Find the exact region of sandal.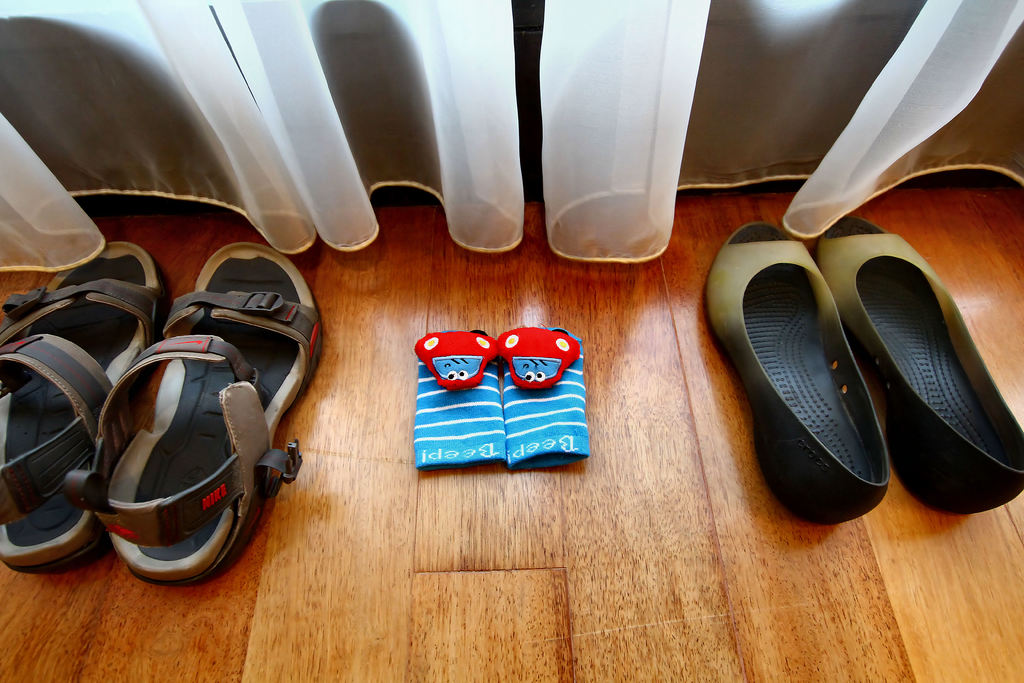
Exact region: rect(703, 220, 894, 529).
